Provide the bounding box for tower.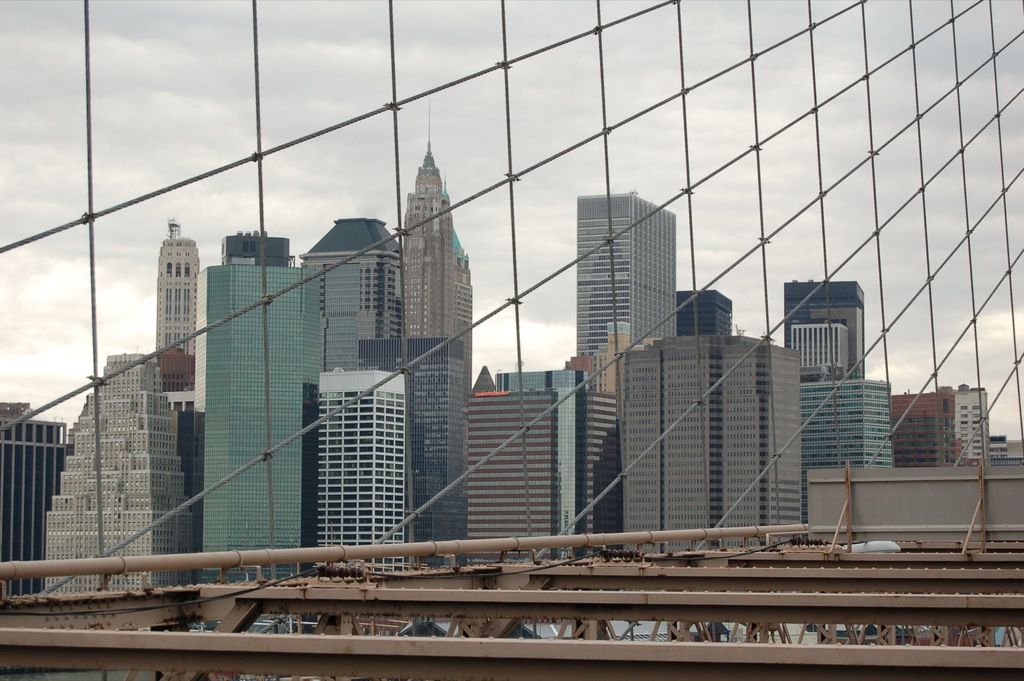
x1=677 y1=283 x2=731 y2=332.
